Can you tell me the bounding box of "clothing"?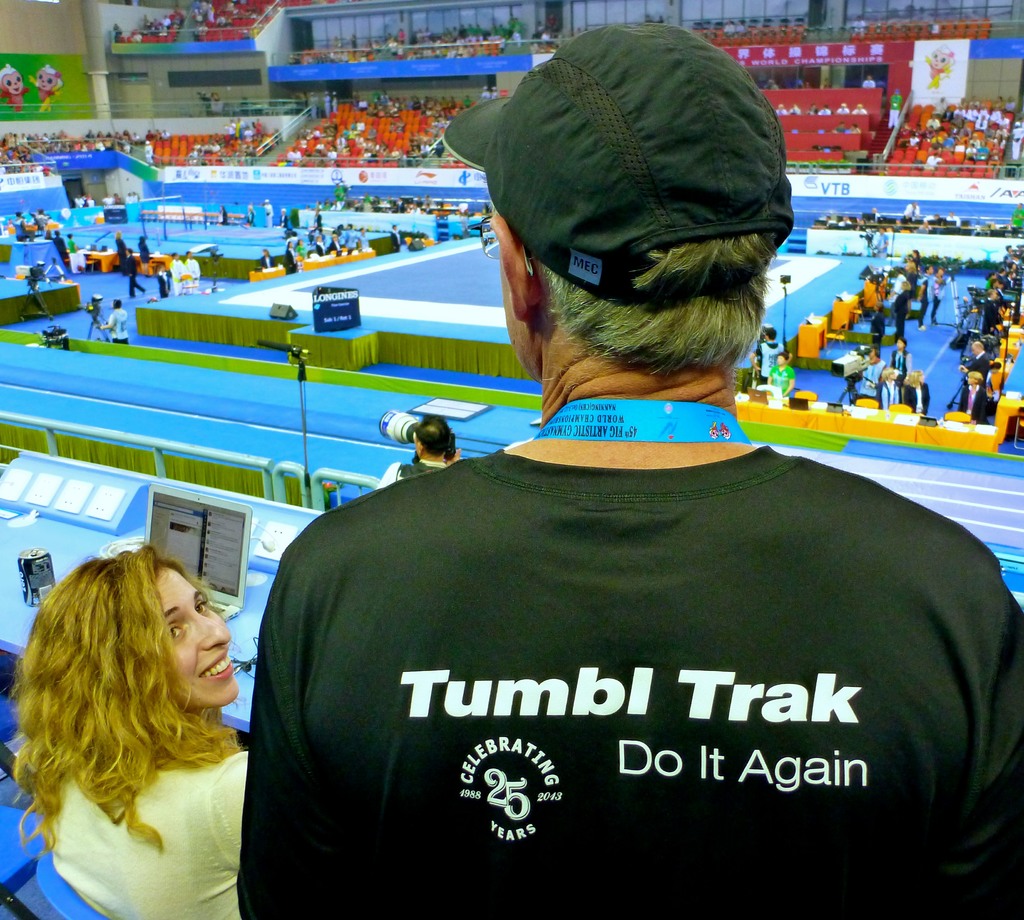
bbox=[49, 757, 250, 919].
